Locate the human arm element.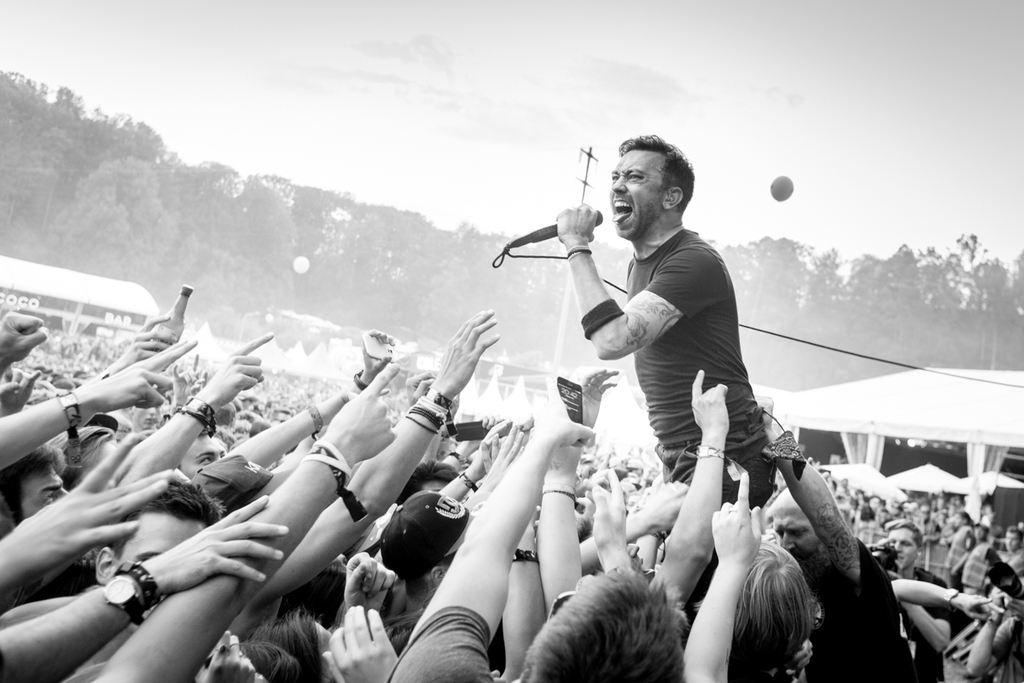
Element bbox: bbox=(0, 493, 290, 682).
